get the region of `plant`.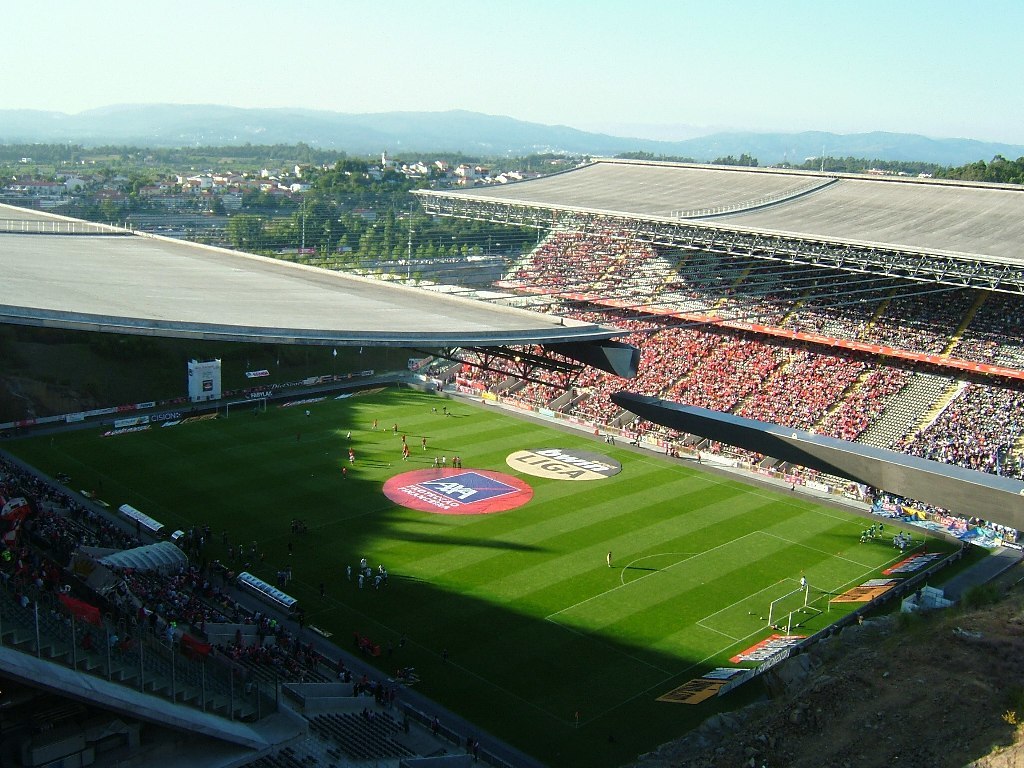
box(431, 272, 442, 286).
